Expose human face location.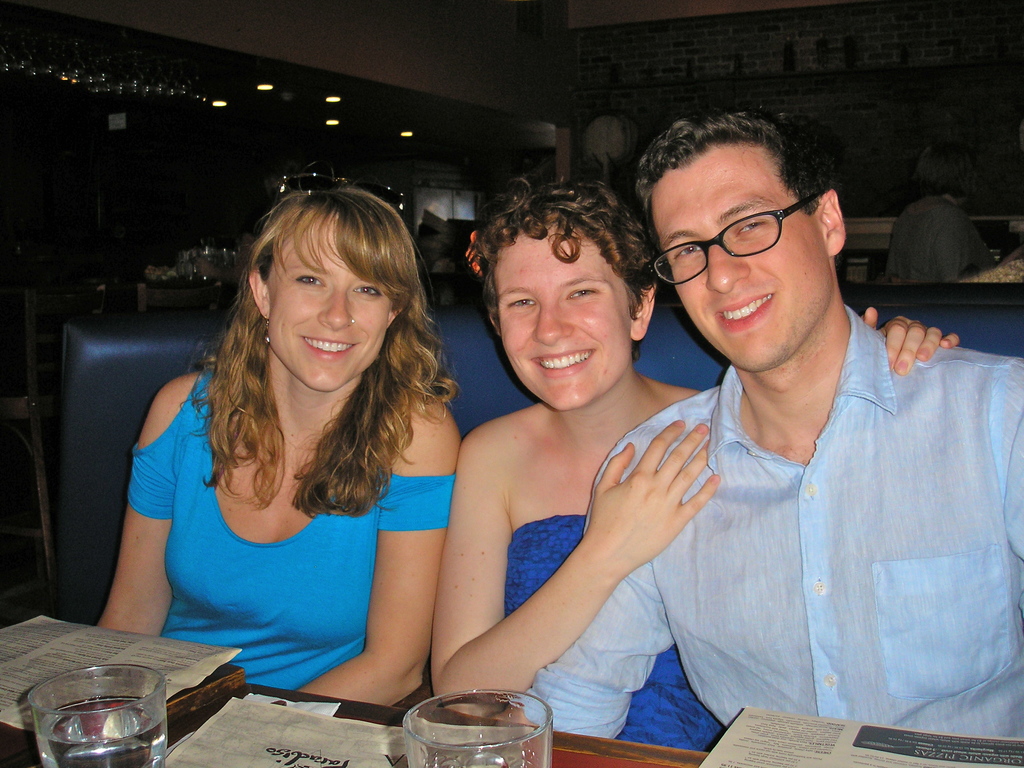
Exposed at 494, 225, 634, 410.
